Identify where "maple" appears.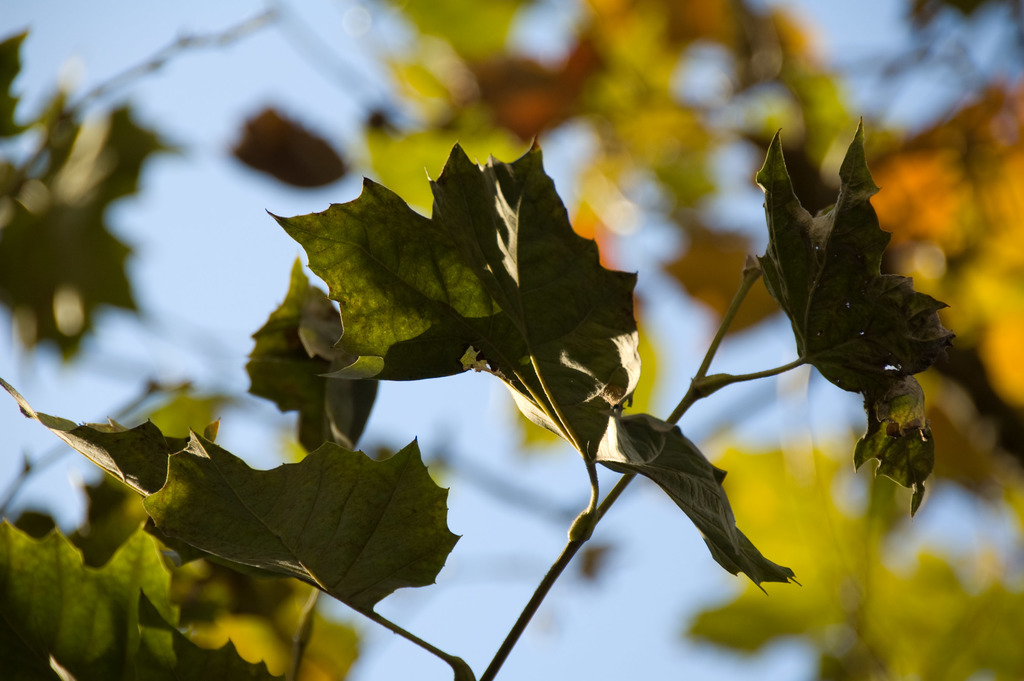
Appears at {"left": 757, "top": 108, "right": 964, "bottom": 515}.
